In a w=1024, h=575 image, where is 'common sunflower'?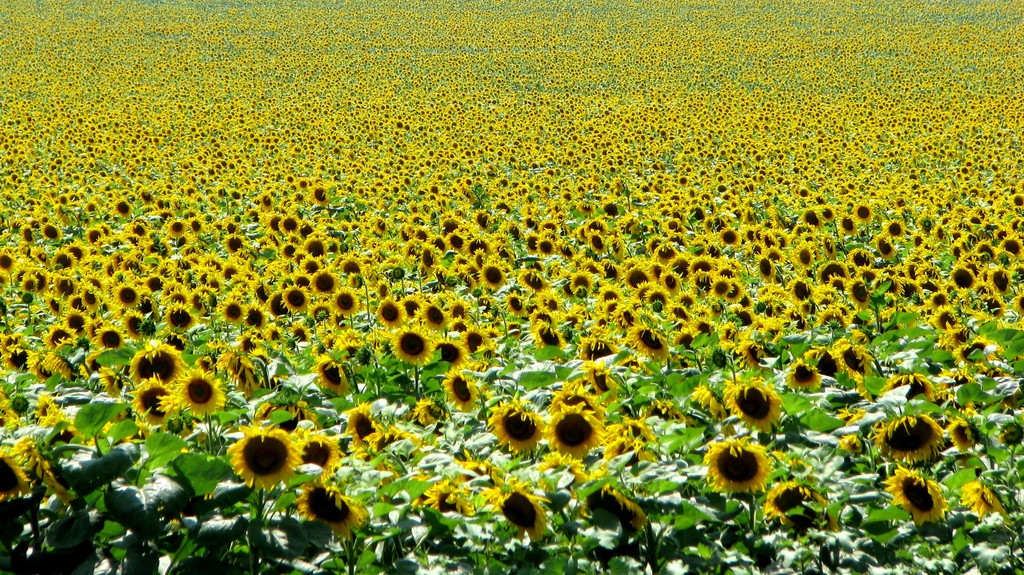
bbox=[135, 341, 191, 378].
